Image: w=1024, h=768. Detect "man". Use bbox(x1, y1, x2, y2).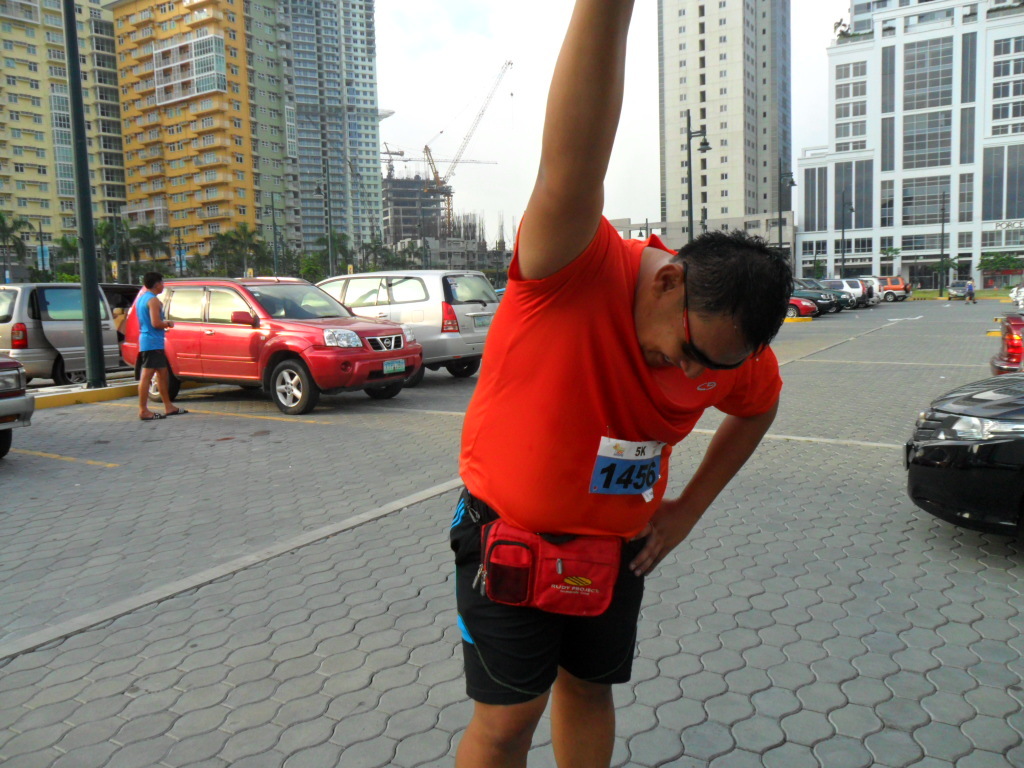
bbox(964, 278, 979, 309).
